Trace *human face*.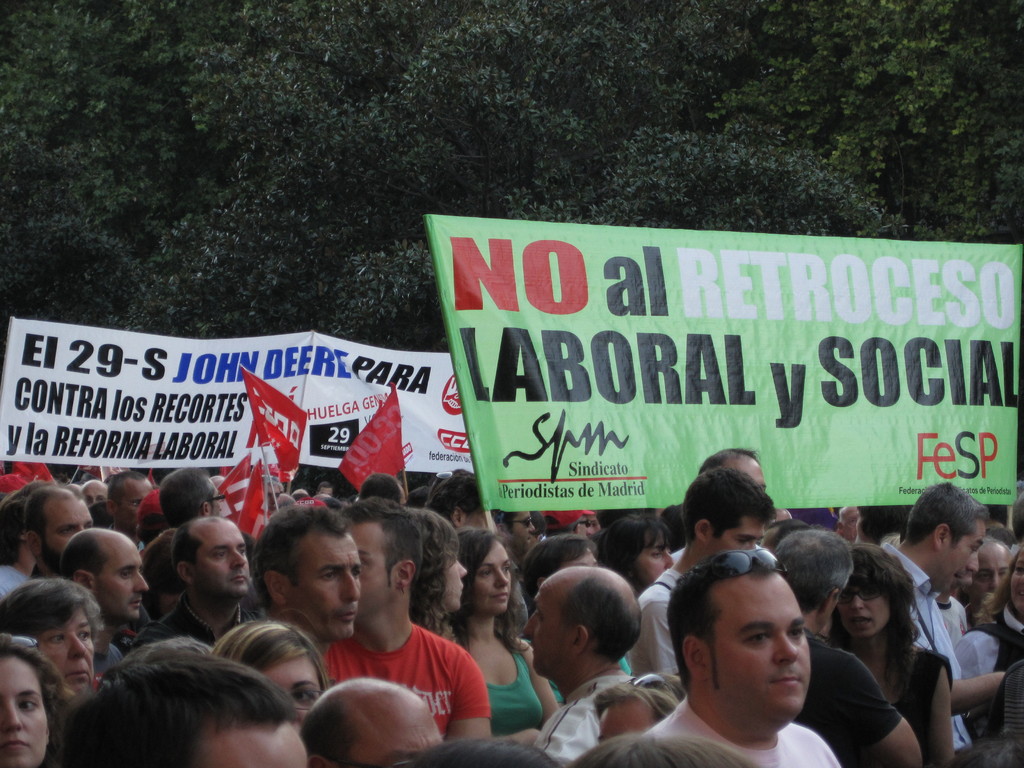
Traced to box=[476, 541, 511, 611].
